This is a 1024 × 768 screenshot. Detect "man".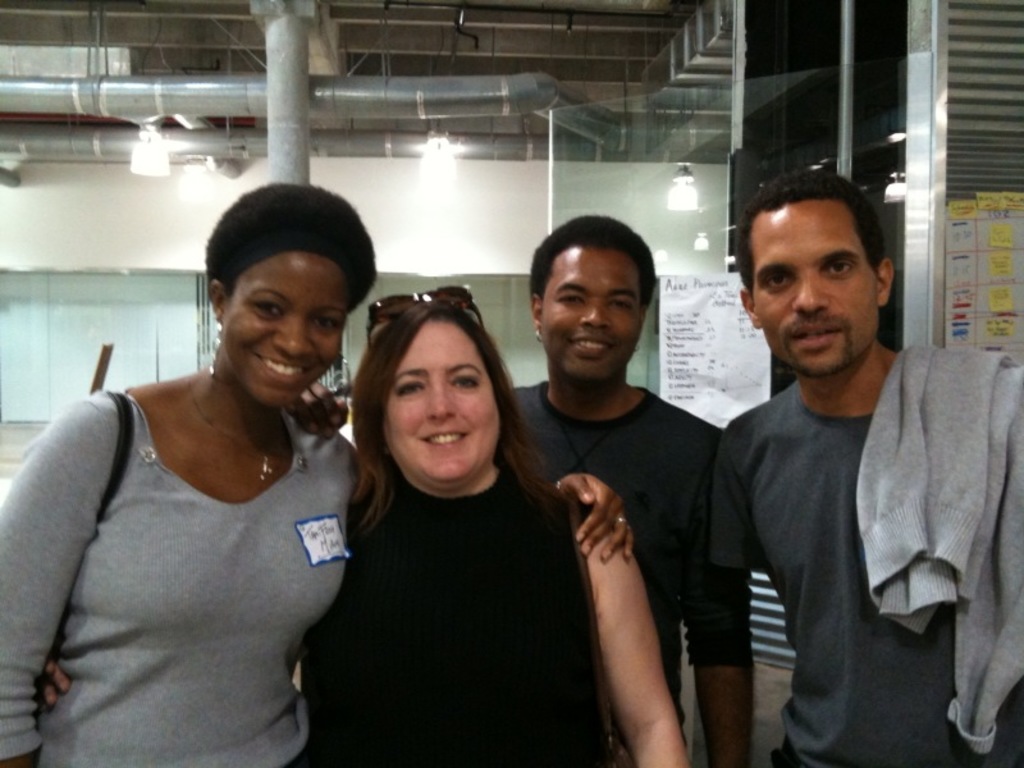
{"left": 291, "top": 210, "right": 754, "bottom": 767}.
